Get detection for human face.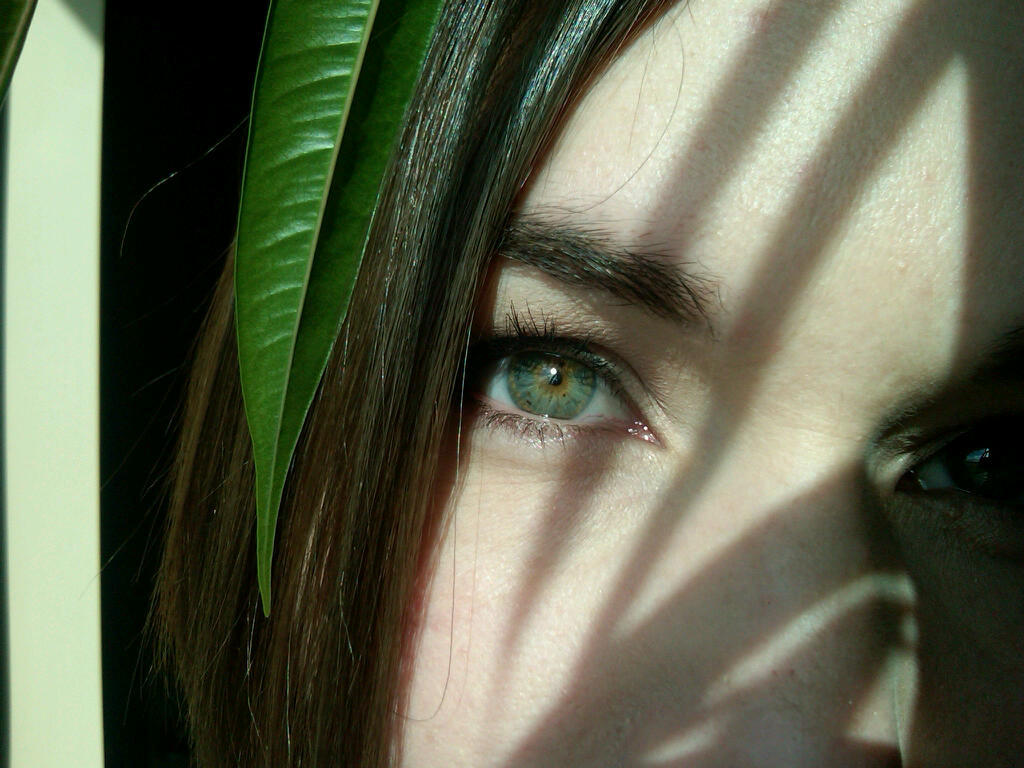
Detection: crop(378, 0, 1023, 767).
